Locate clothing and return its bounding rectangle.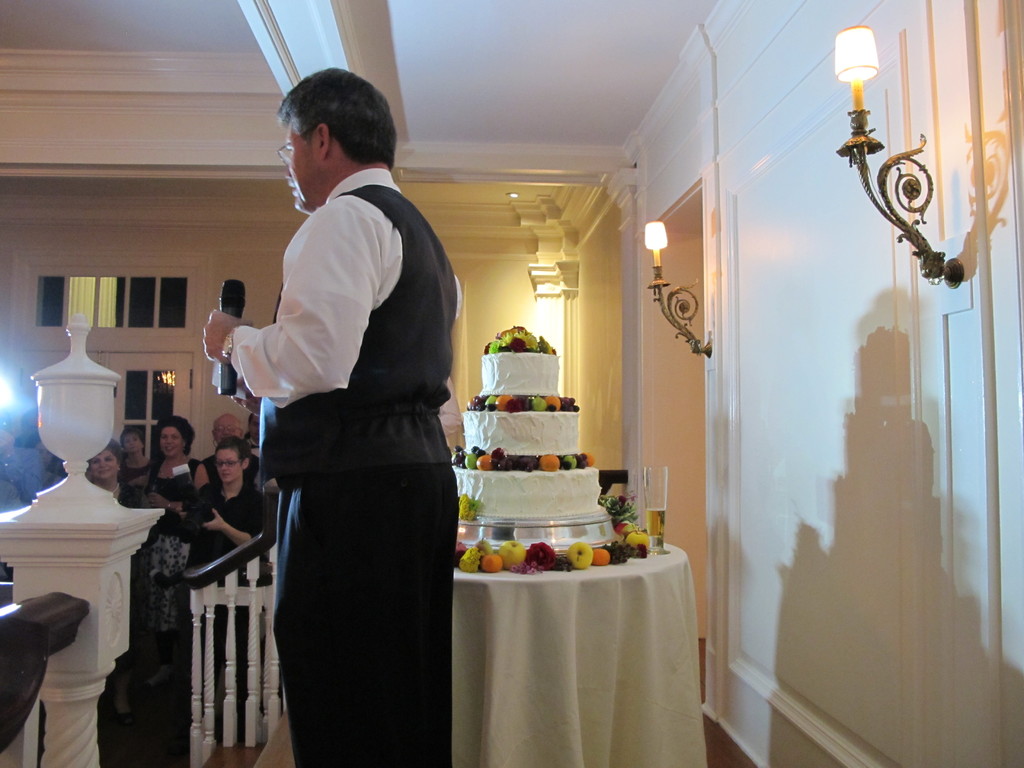
(left=226, top=65, right=470, bottom=765).
